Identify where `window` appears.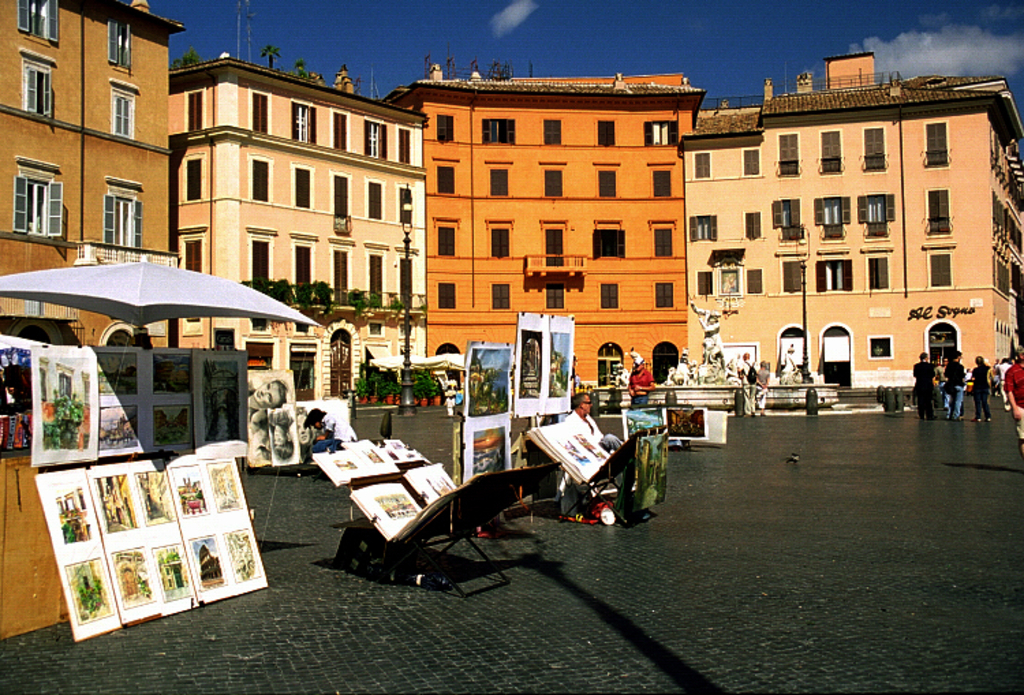
Appears at region(438, 281, 456, 311).
